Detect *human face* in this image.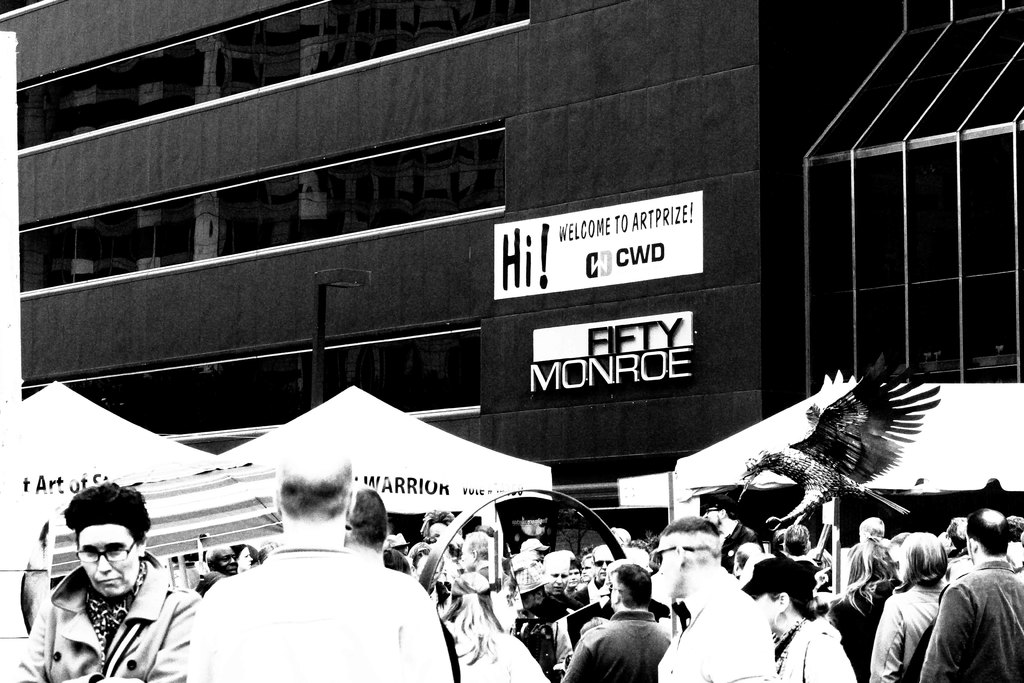
Detection: [83, 528, 138, 594].
